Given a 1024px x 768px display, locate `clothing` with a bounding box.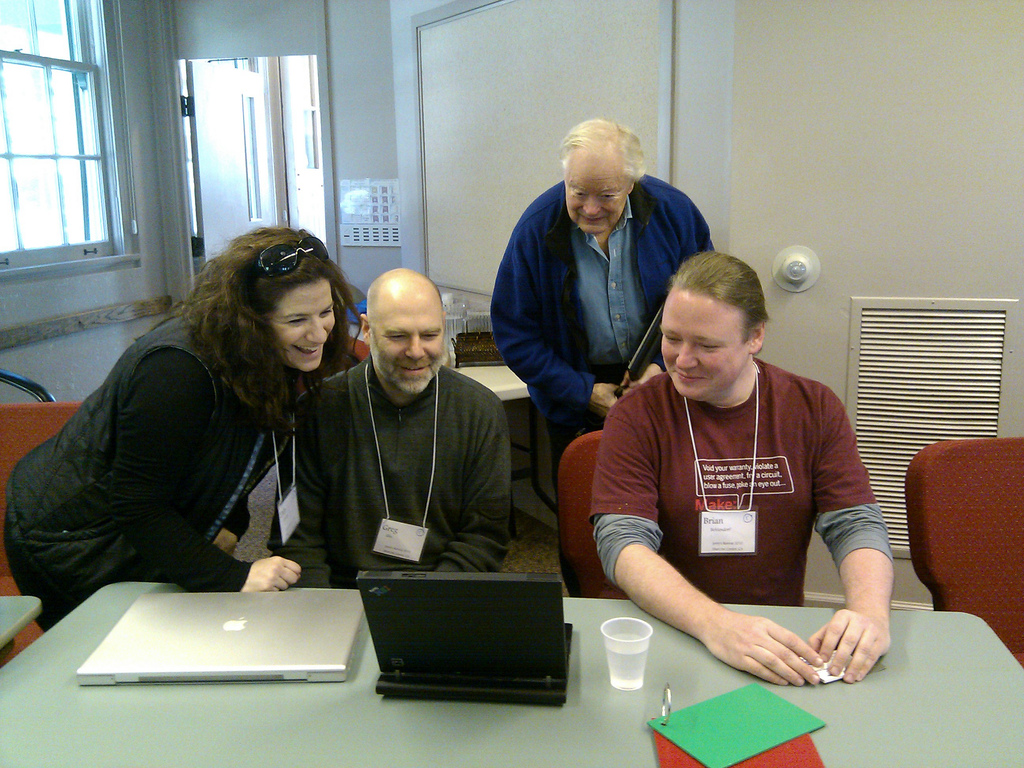
Located: box=[491, 173, 713, 598].
